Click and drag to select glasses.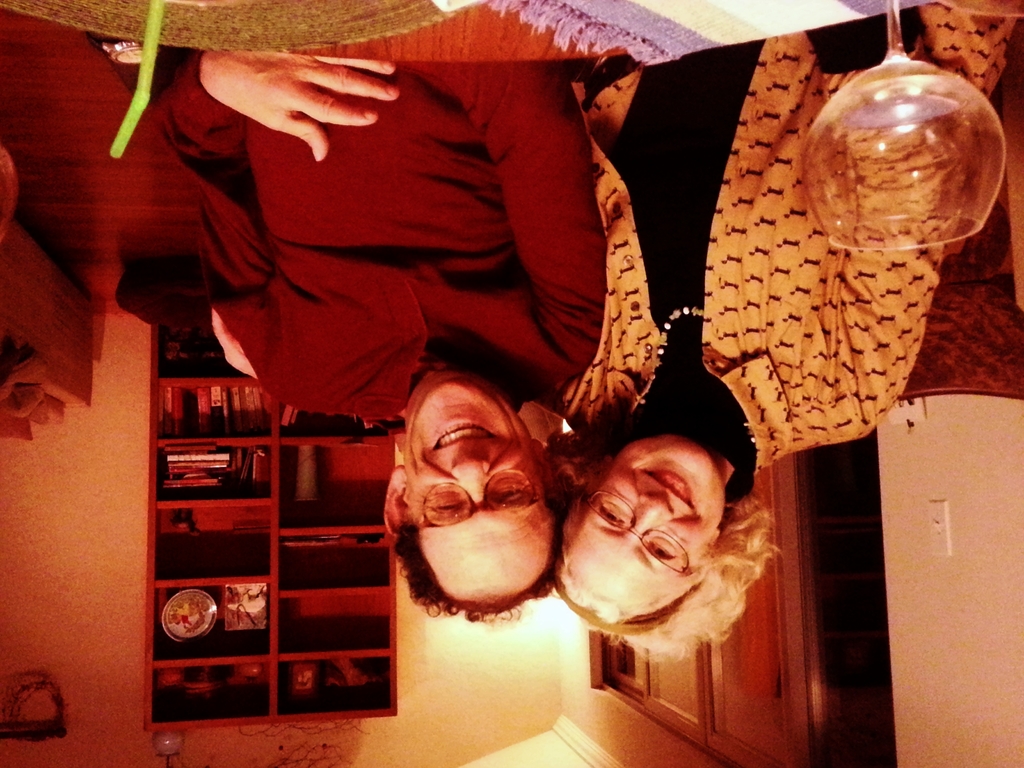
Selection: 410:468:545:532.
